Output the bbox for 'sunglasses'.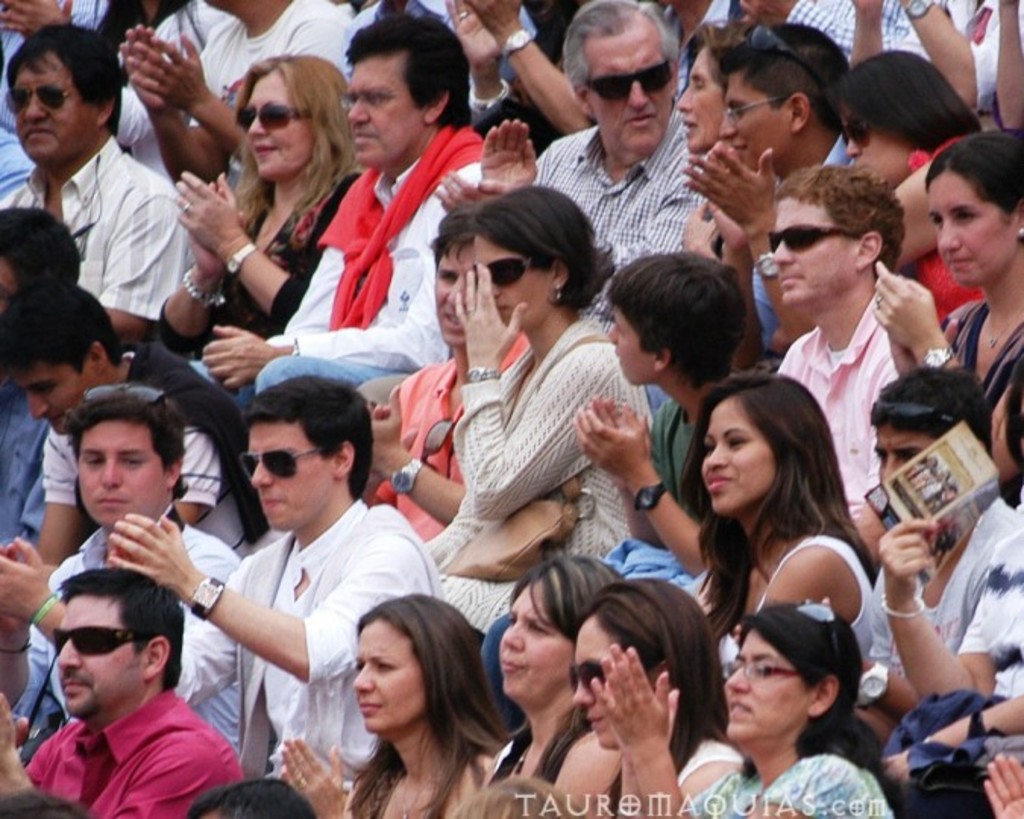
x1=567 y1=663 x2=607 y2=708.
